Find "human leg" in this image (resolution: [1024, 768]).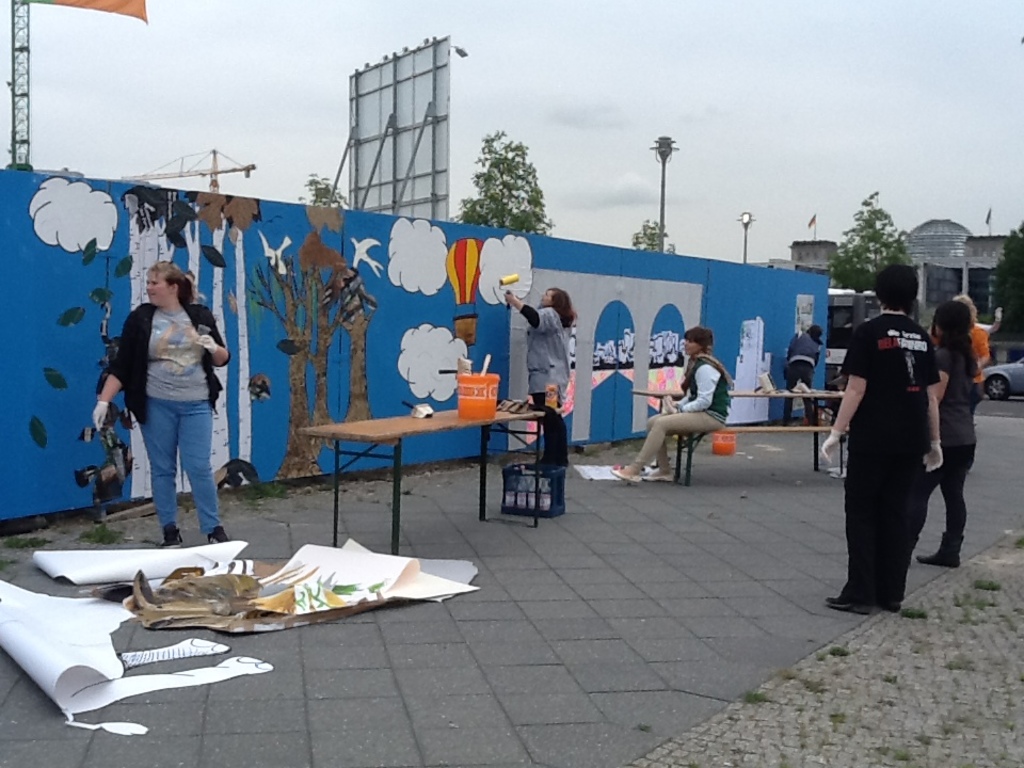
<bbox>173, 397, 228, 546</bbox>.
